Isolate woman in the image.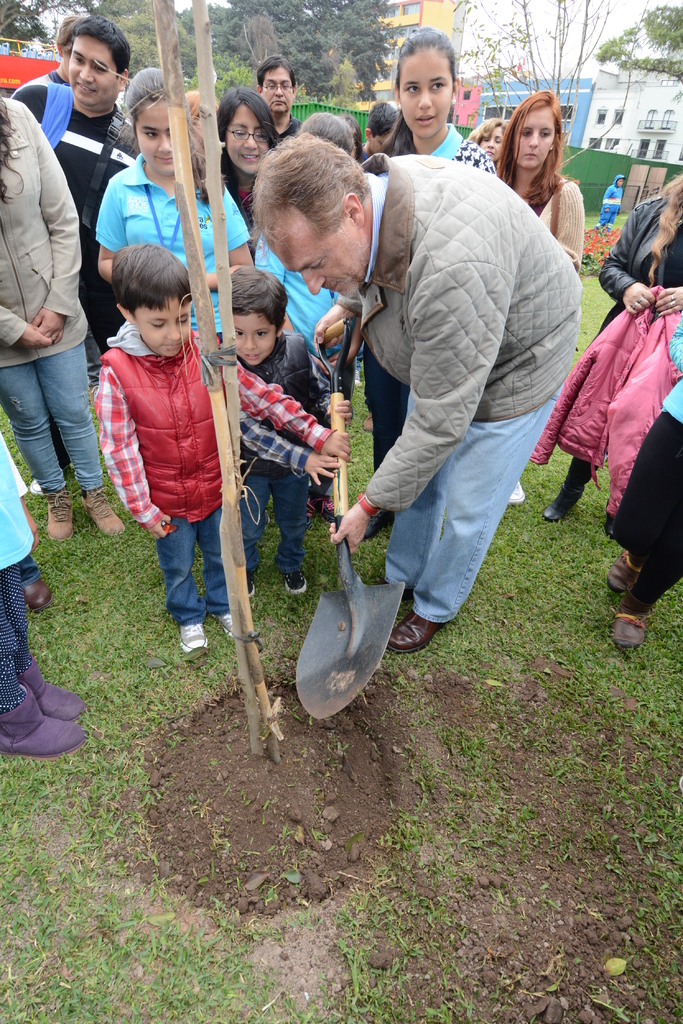
Isolated region: (x1=0, y1=93, x2=128, y2=542).
